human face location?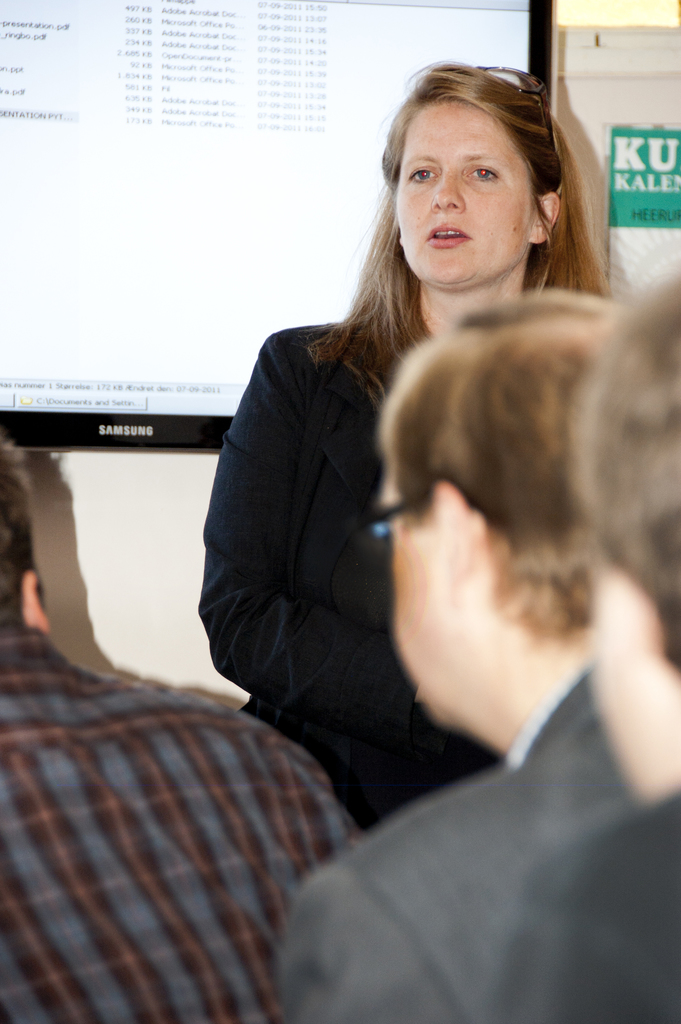
(x1=386, y1=101, x2=528, y2=297)
